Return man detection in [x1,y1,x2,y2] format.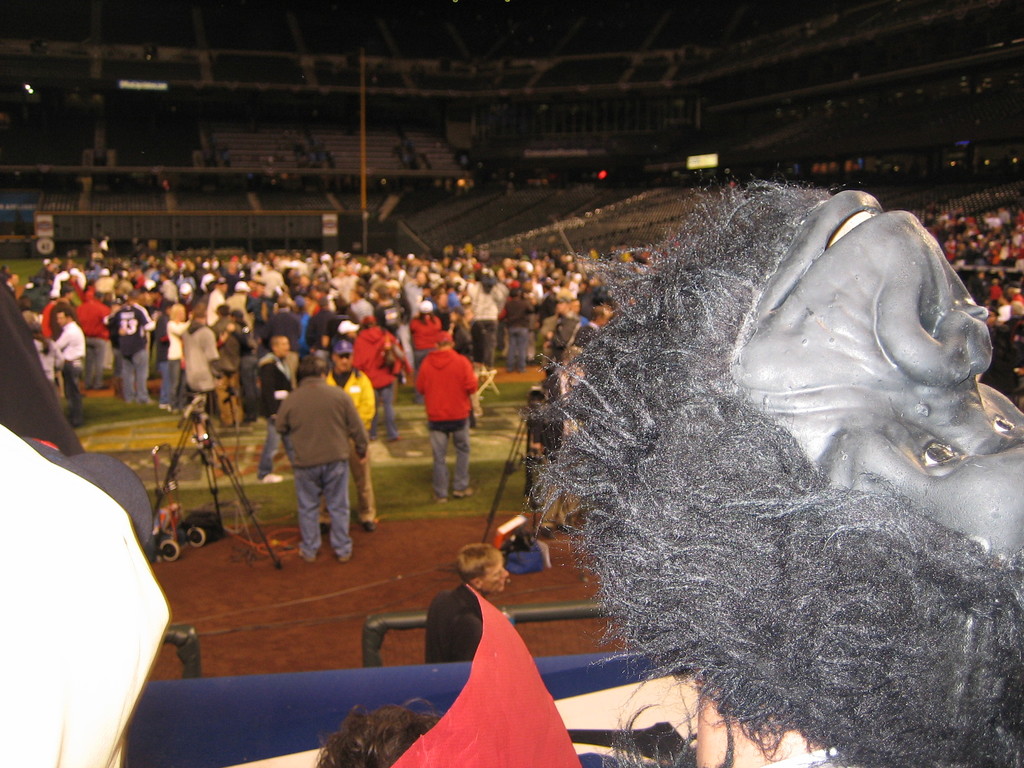
[257,335,297,485].
